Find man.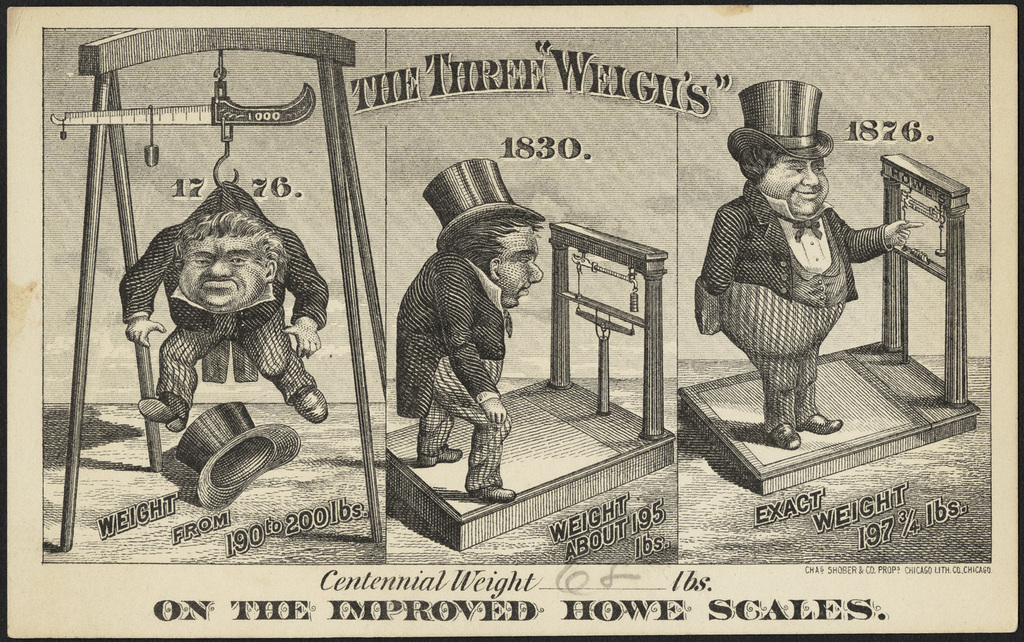
<box>398,157,545,502</box>.
